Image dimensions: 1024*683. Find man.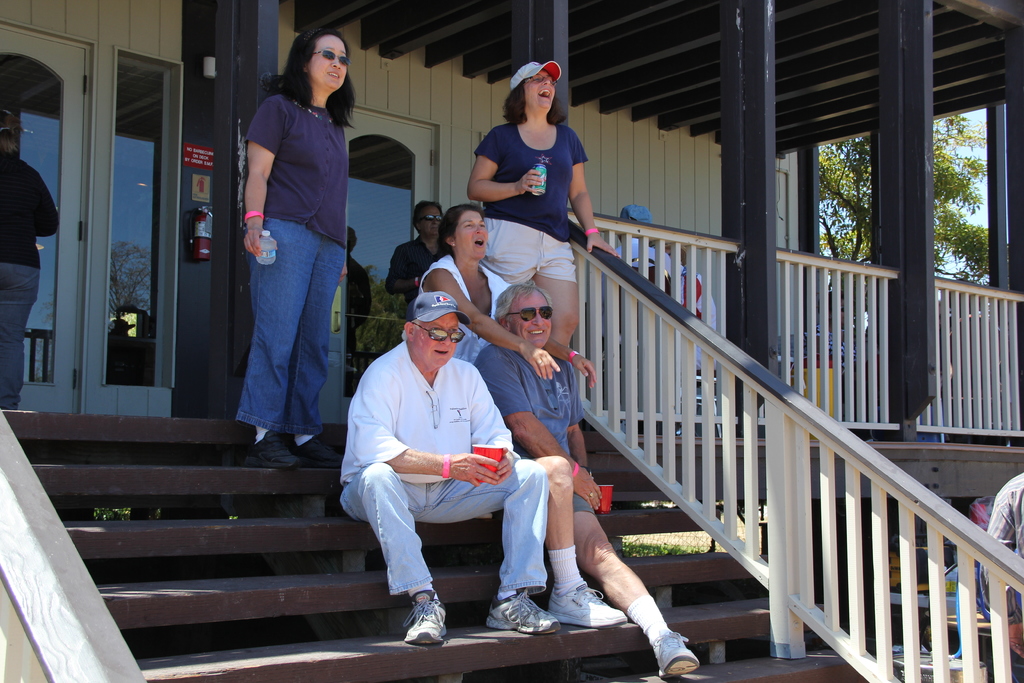
bbox(388, 198, 449, 318).
